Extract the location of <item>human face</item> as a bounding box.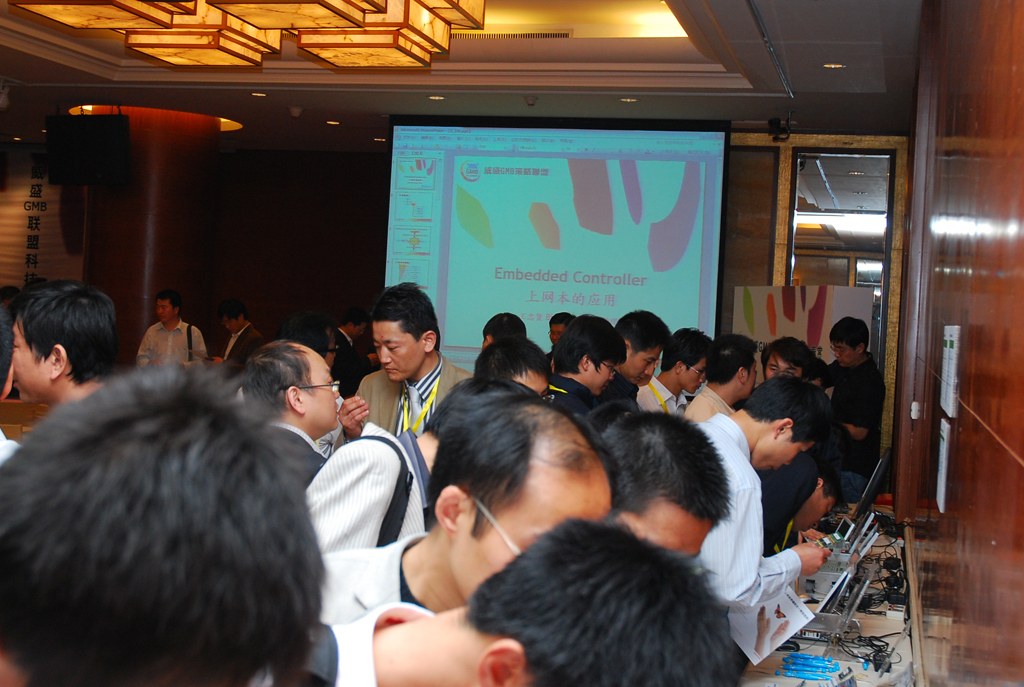
(left=731, top=357, right=753, bottom=401).
